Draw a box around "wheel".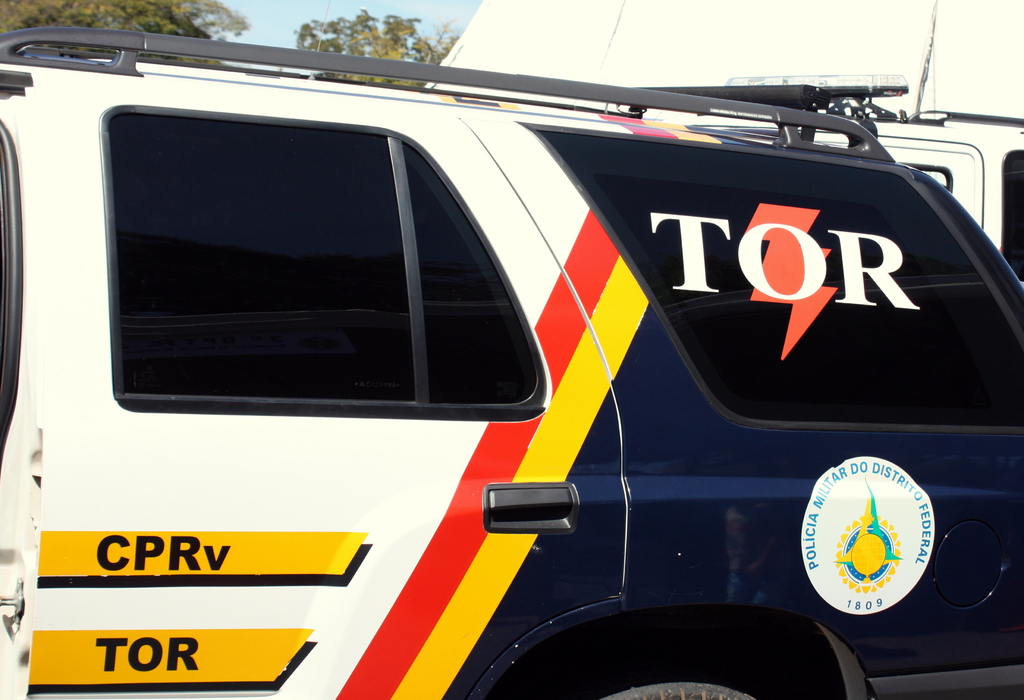
[x1=595, y1=660, x2=755, y2=699].
